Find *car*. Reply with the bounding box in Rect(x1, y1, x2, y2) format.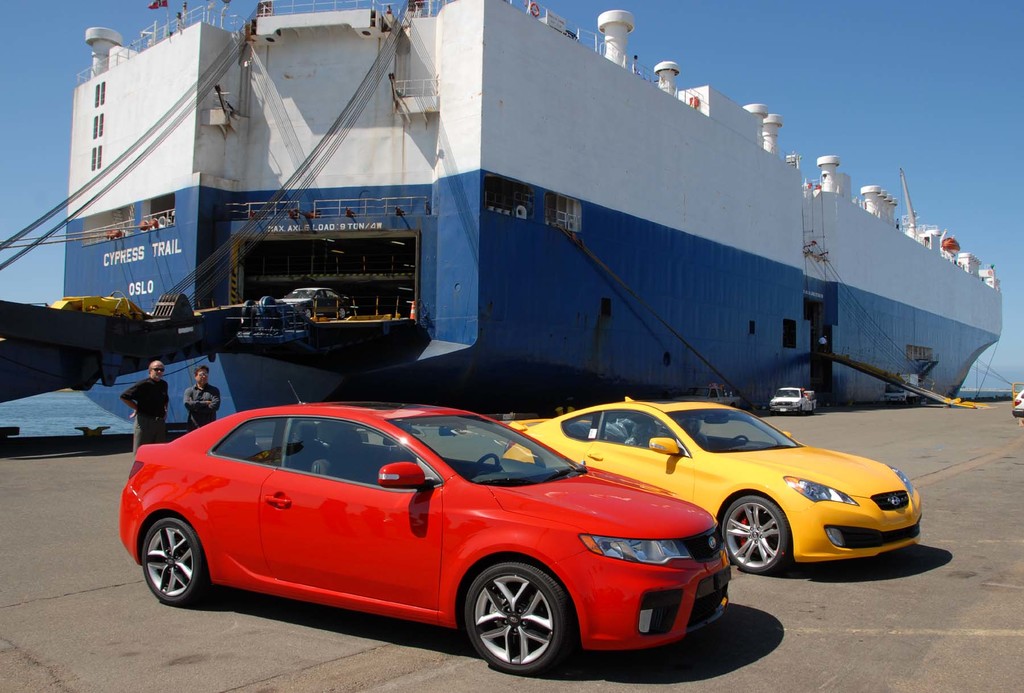
Rect(766, 387, 816, 416).
